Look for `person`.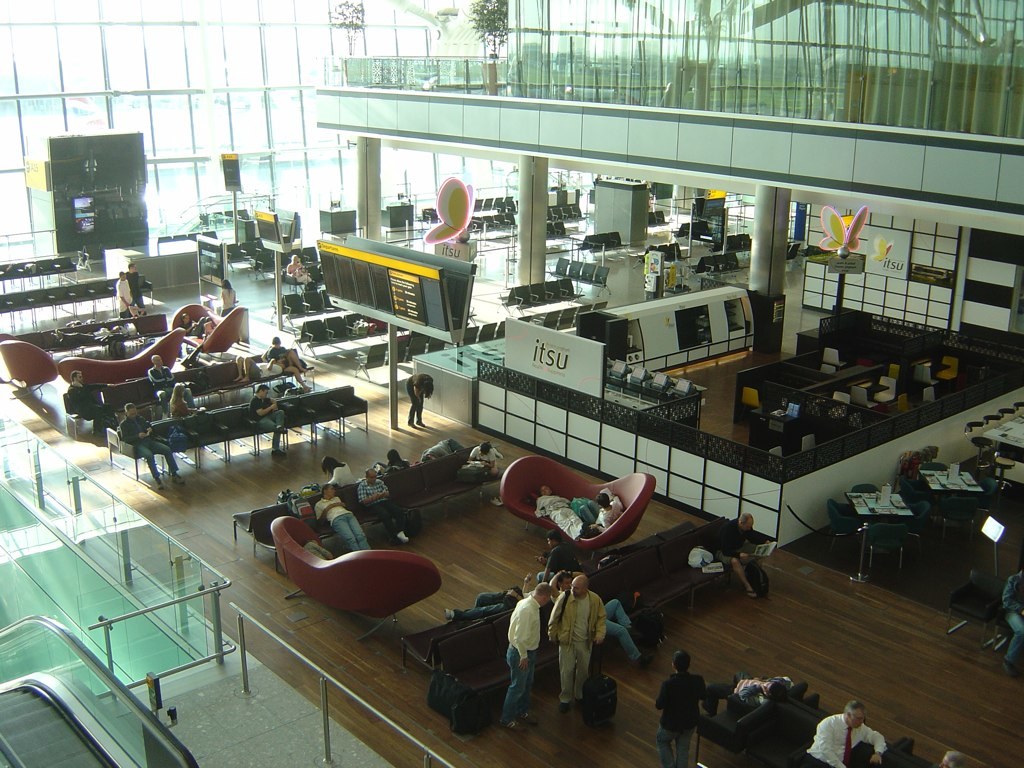
Found: 113/270/134/319.
